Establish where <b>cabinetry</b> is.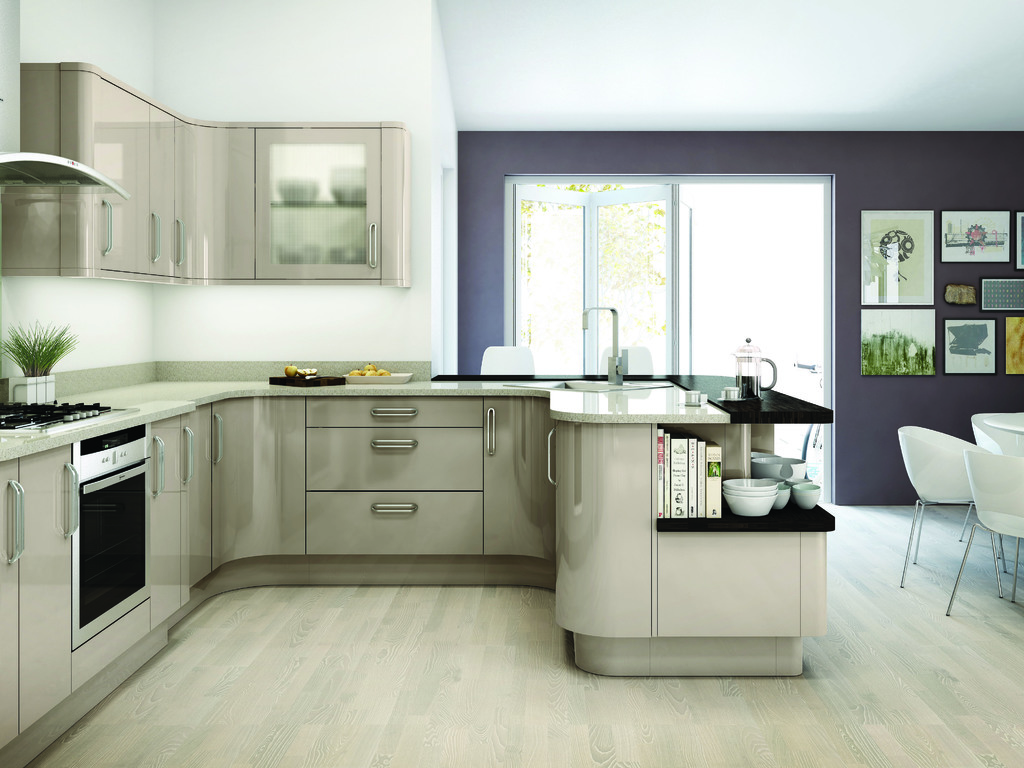
Established at bbox=(97, 77, 147, 275).
